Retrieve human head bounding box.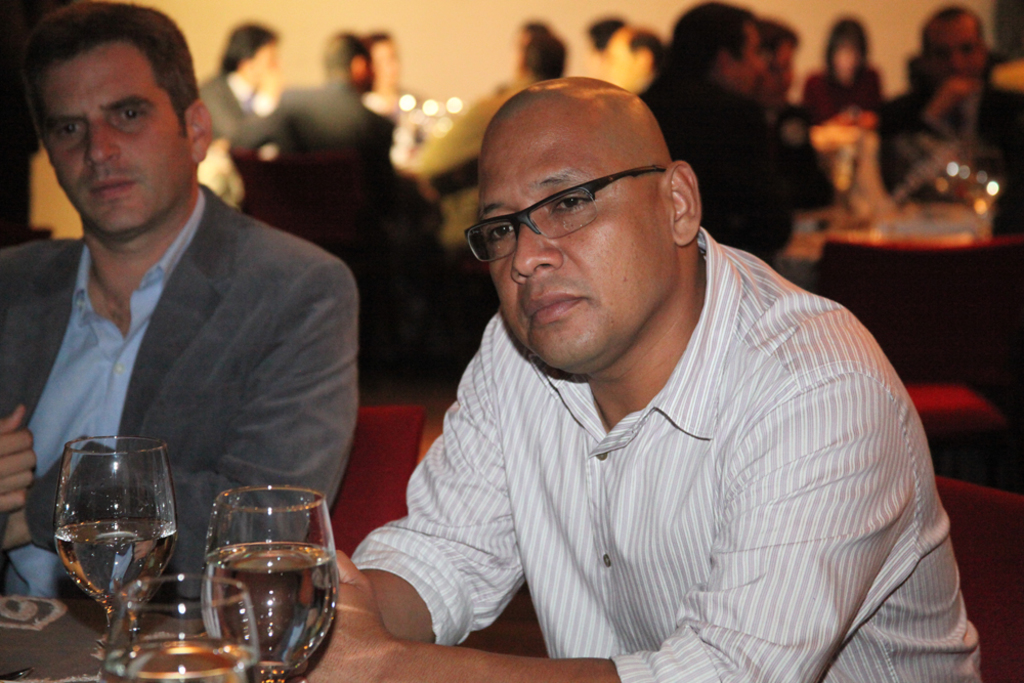
Bounding box: left=323, top=28, right=378, bottom=93.
